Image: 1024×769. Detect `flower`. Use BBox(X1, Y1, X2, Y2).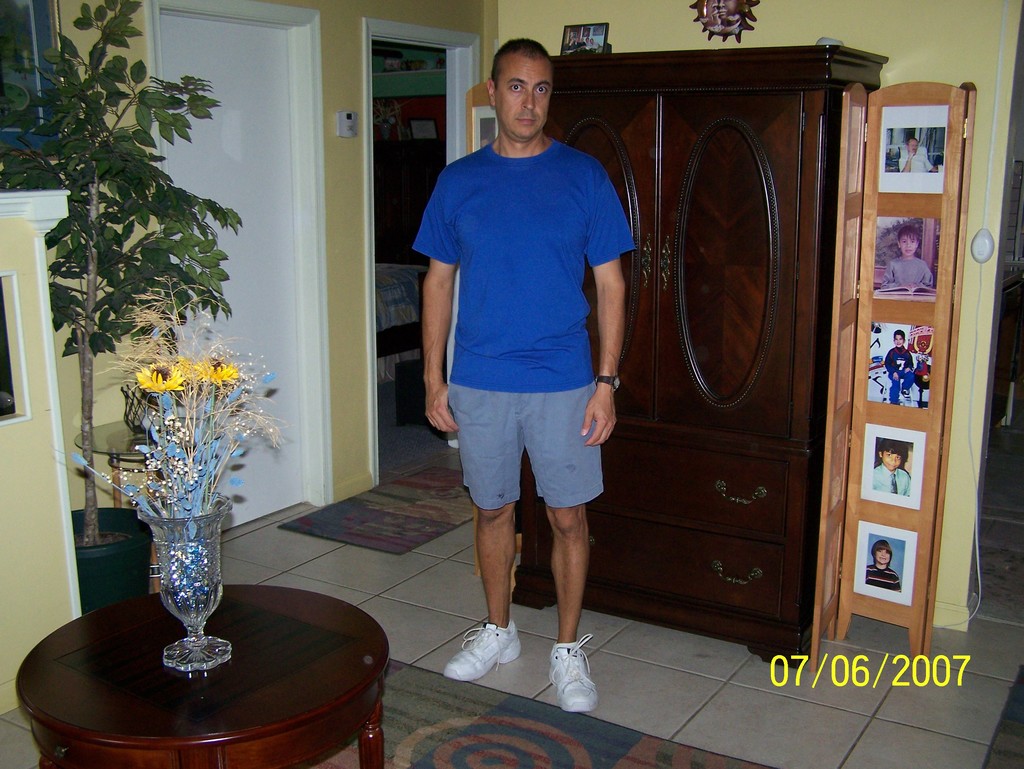
BBox(131, 352, 188, 399).
